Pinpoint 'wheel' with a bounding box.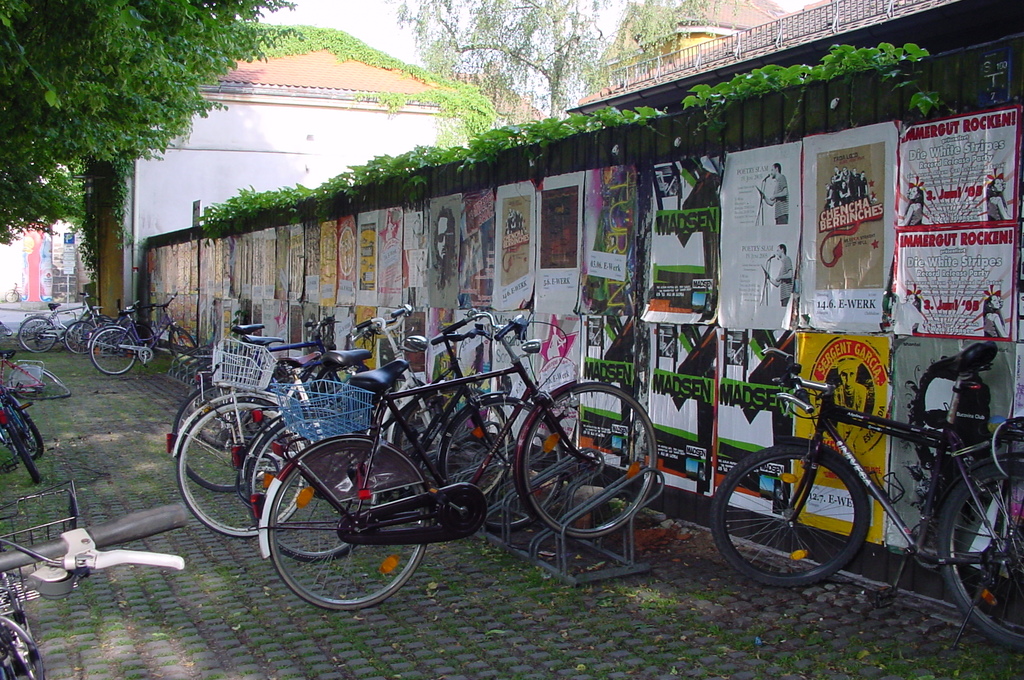
Rect(65, 317, 98, 355).
